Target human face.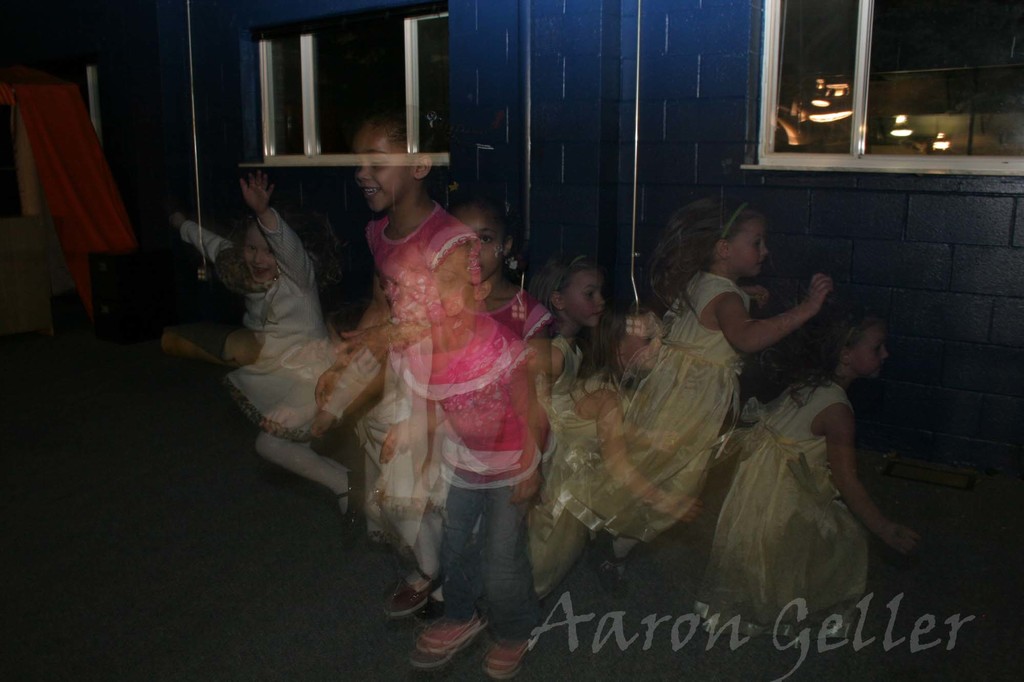
Target region: box=[556, 262, 598, 329].
